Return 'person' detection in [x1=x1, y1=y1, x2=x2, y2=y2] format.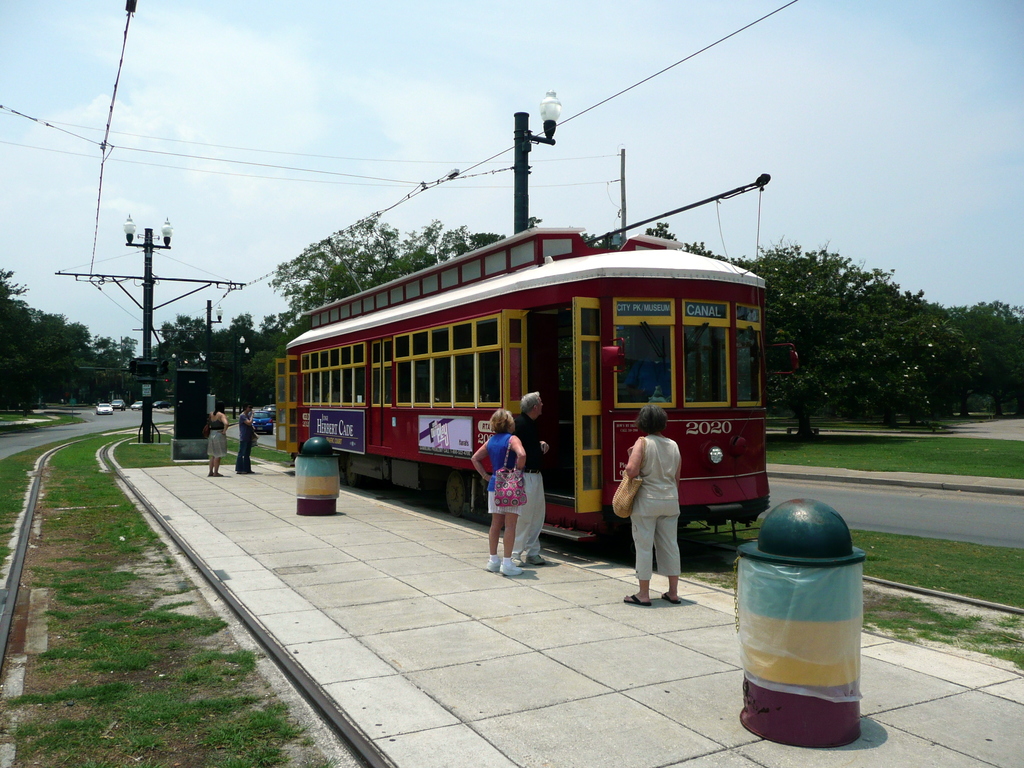
[x1=238, y1=401, x2=260, y2=472].
